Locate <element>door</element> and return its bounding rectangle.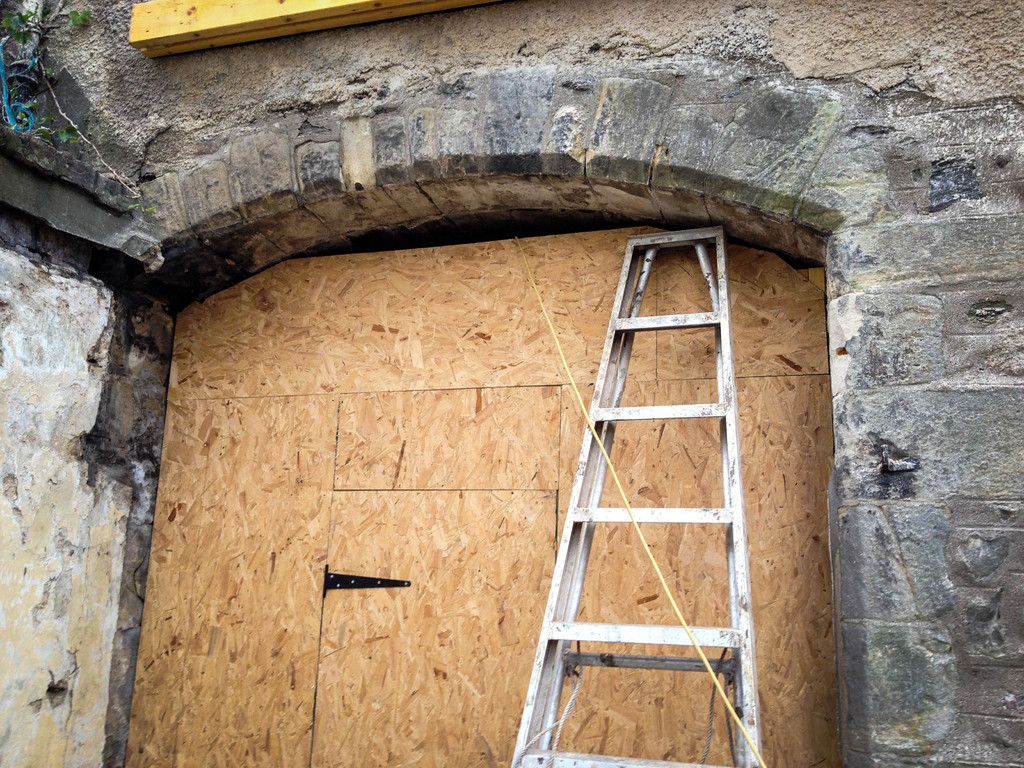
box=[306, 490, 557, 767].
